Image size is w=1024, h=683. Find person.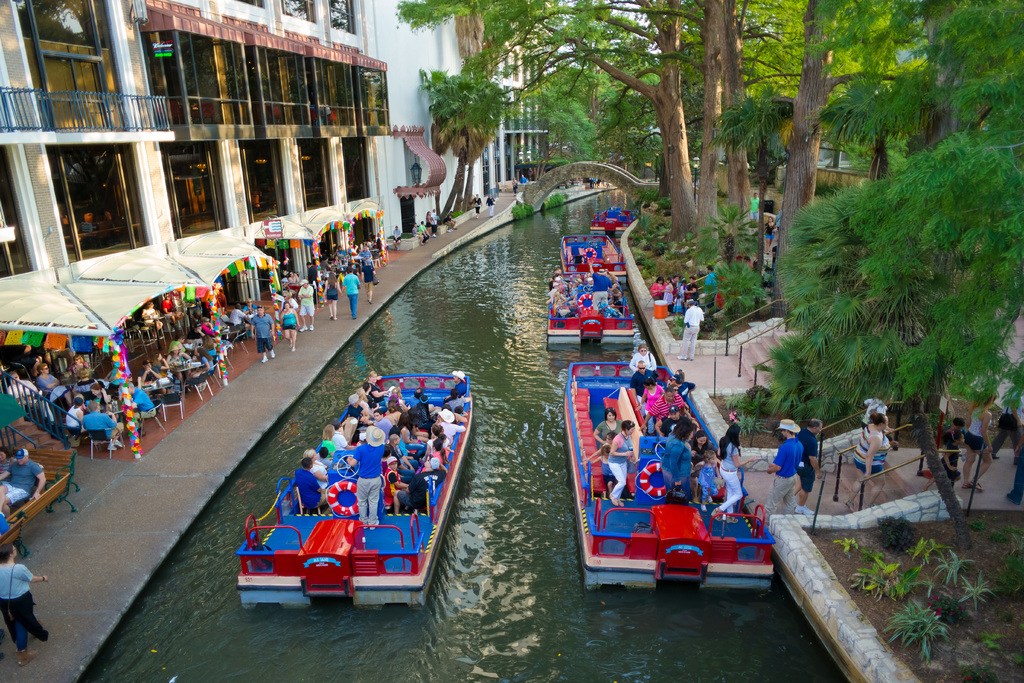
(307, 261, 319, 300).
